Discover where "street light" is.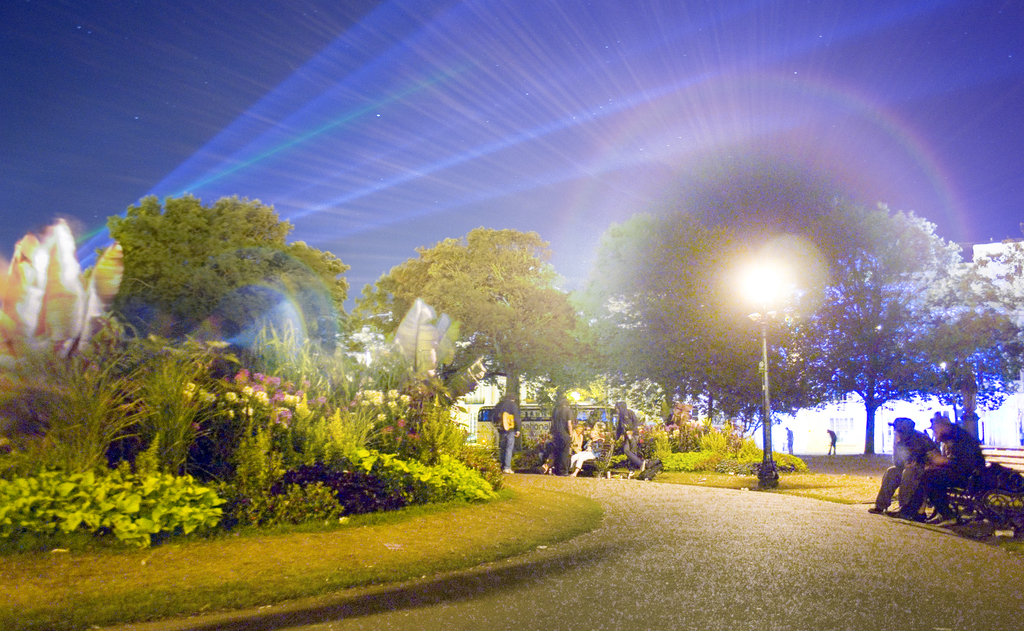
Discovered at 739 247 780 486.
